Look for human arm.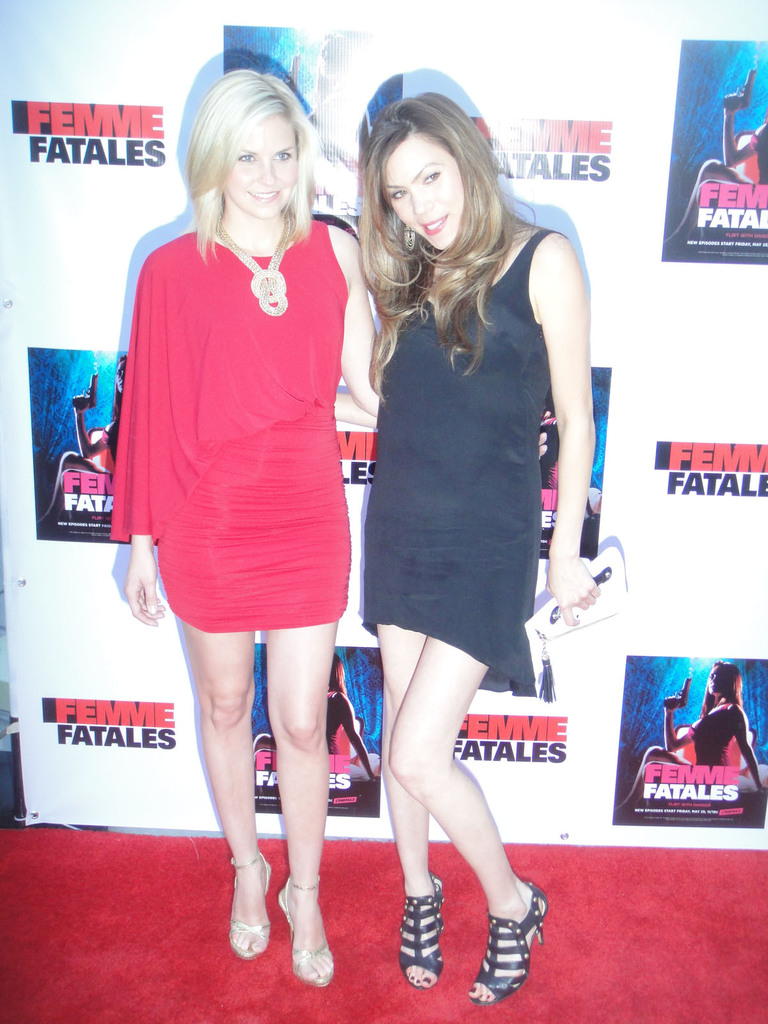
Found: rect(116, 249, 170, 627).
